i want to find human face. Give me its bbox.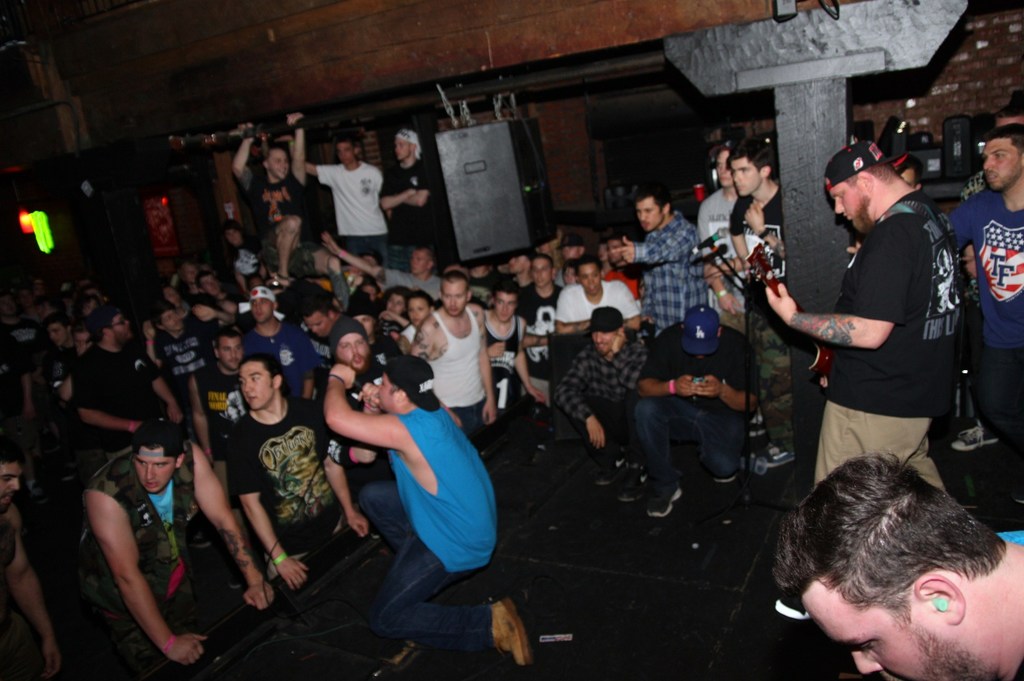
(636, 195, 662, 229).
